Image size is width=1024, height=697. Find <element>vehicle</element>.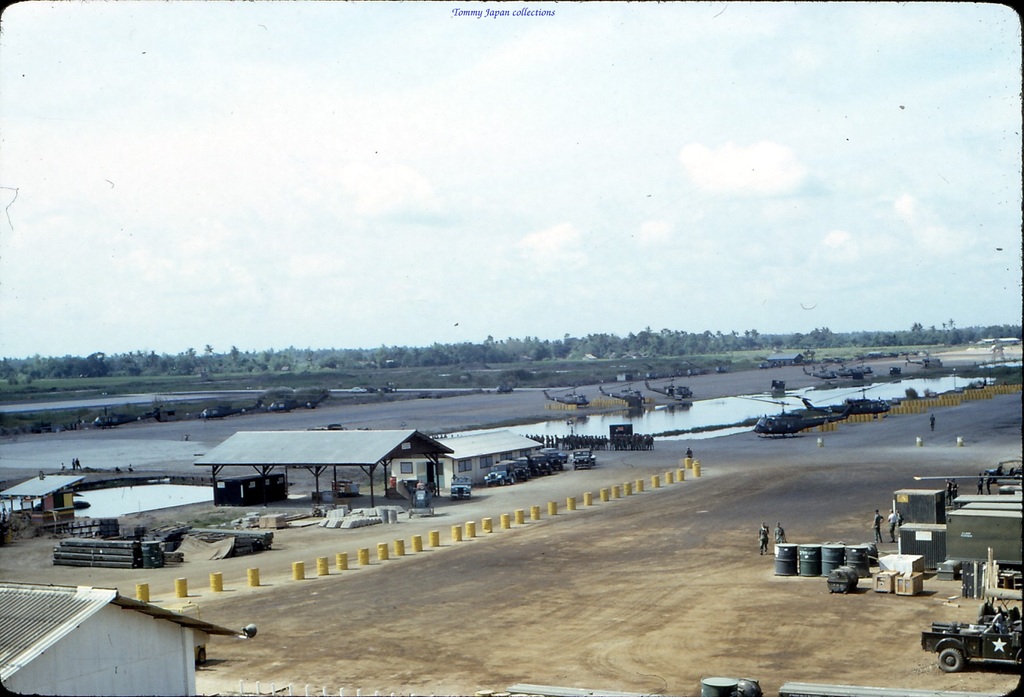
571/447/597/469.
